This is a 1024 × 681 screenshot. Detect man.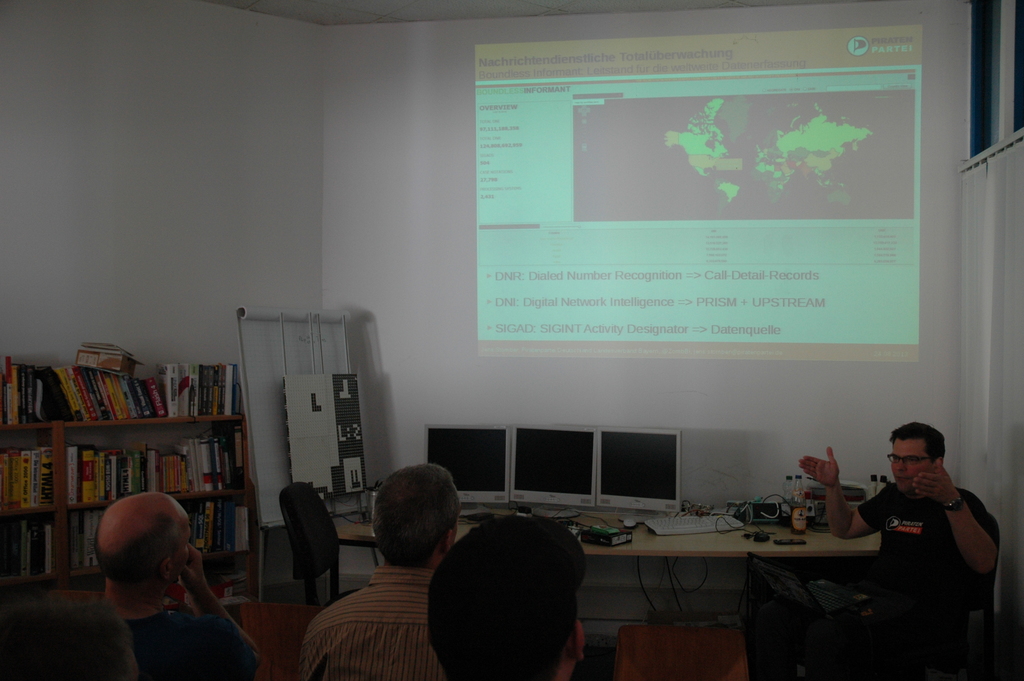
[x1=428, y1=511, x2=586, y2=680].
